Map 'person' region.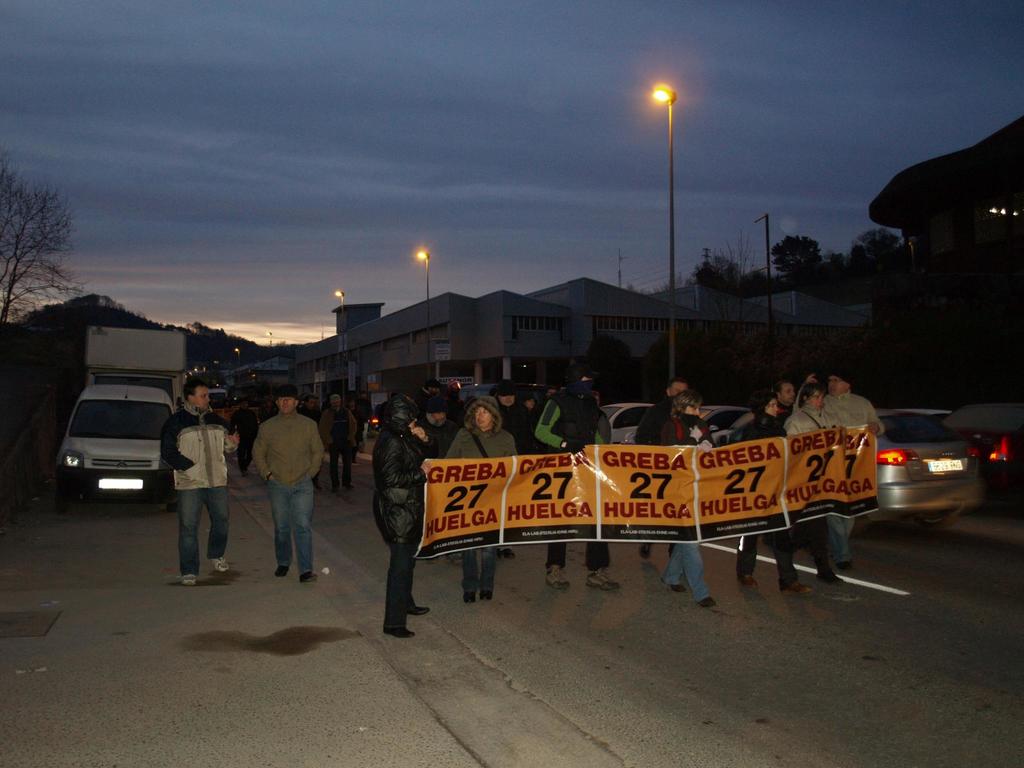
Mapped to {"left": 254, "top": 385, "right": 324, "bottom": 580}.
